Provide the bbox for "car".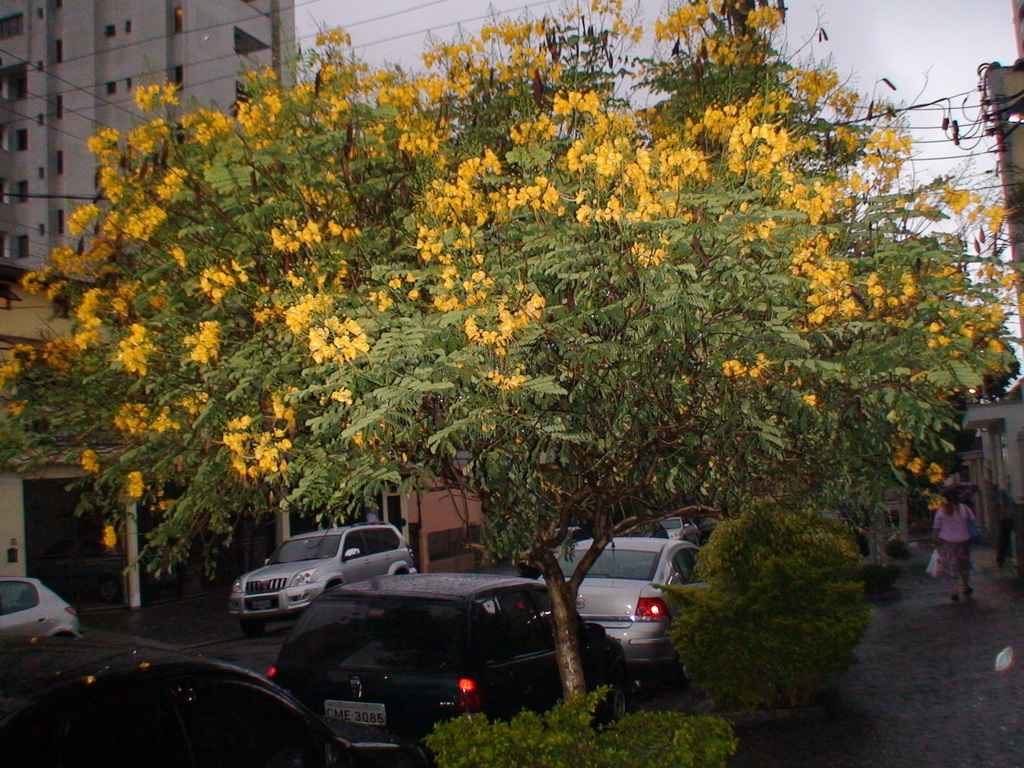
x1=0 y1=627 x2=332 y2=767.
